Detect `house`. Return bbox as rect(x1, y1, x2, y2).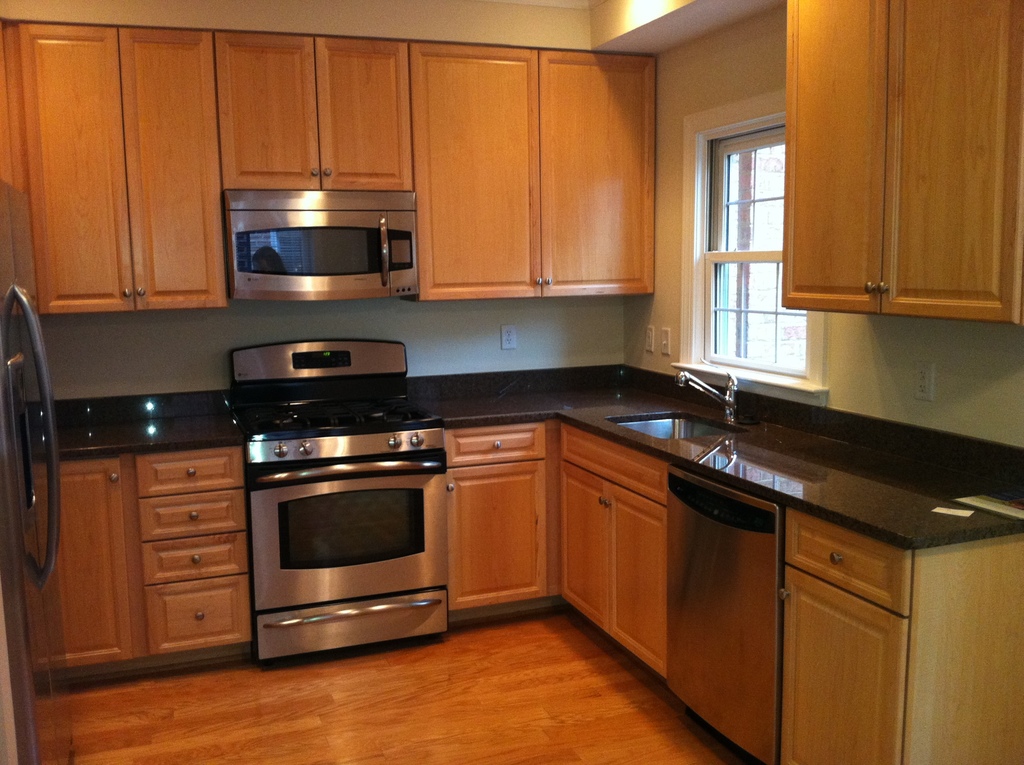
rect(0, 0, 1023, 764).
